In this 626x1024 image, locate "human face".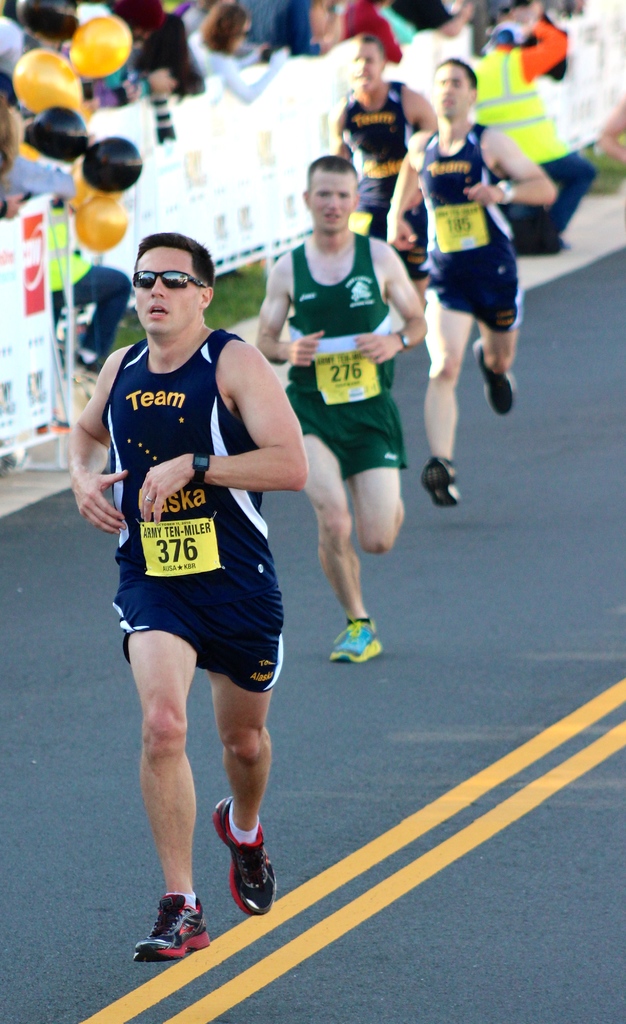
Bounding box: rect(431, 63, 475, 116).
